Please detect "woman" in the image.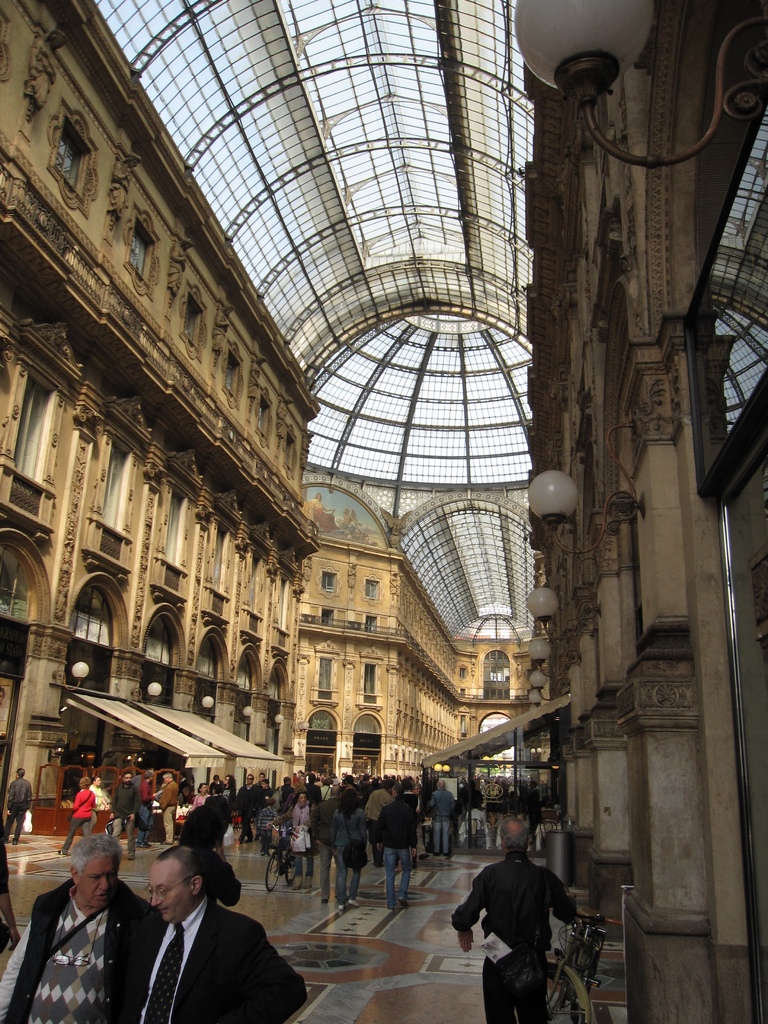
284:790:321:886.
